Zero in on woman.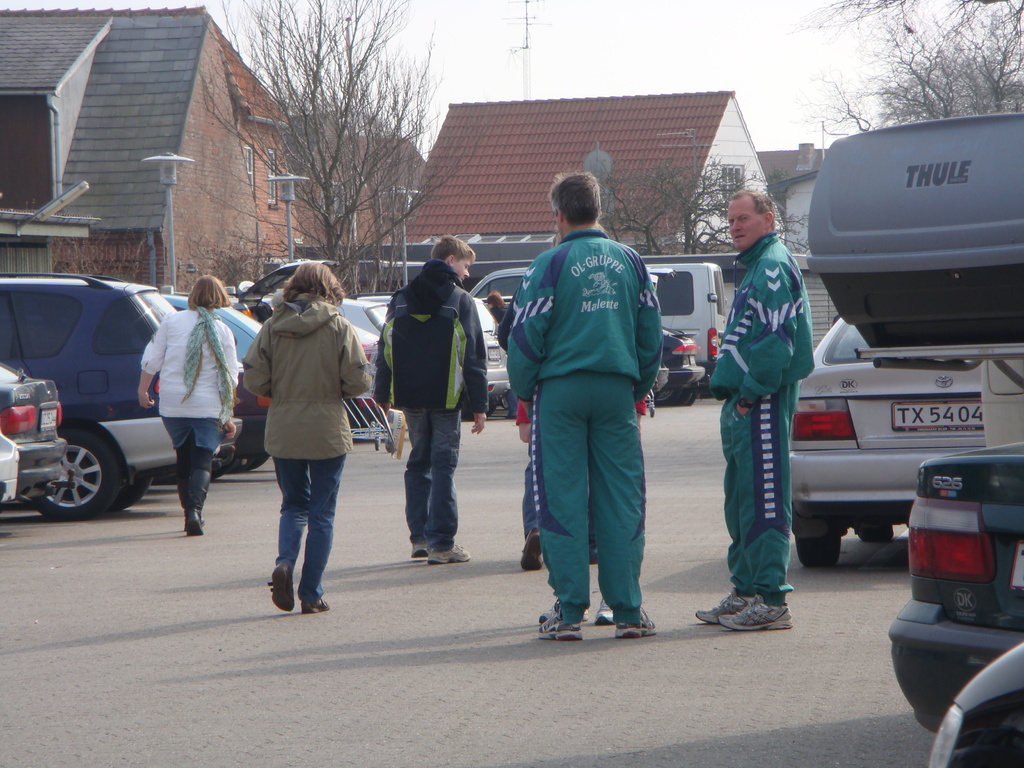
Zeroed in: 114, 271, 237, 537.
